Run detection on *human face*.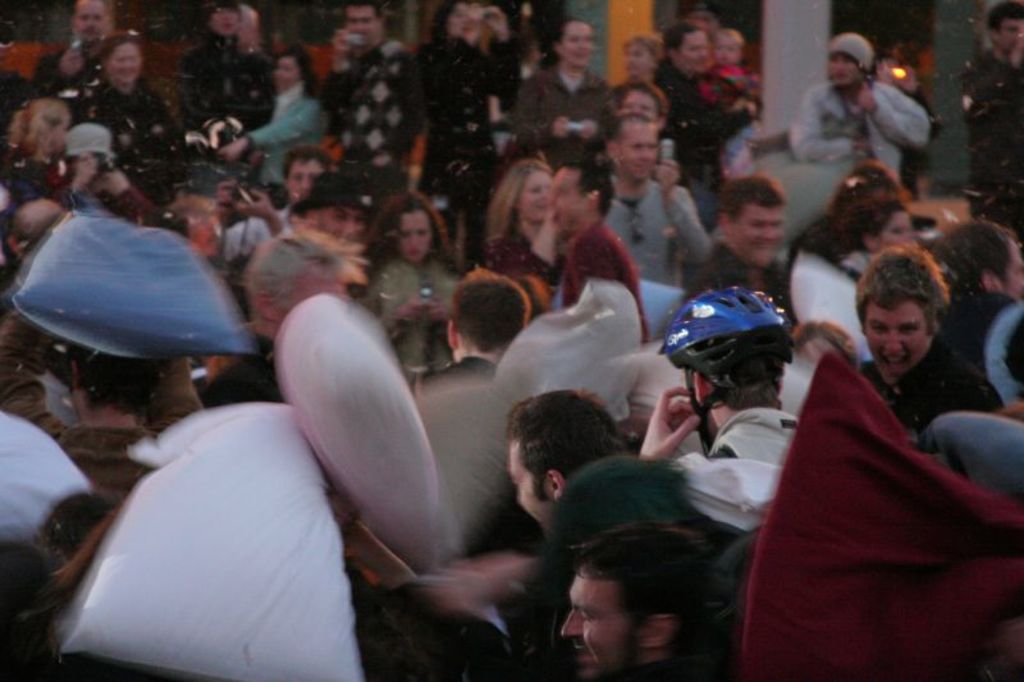
Result: [110, 42, 141, 83].
